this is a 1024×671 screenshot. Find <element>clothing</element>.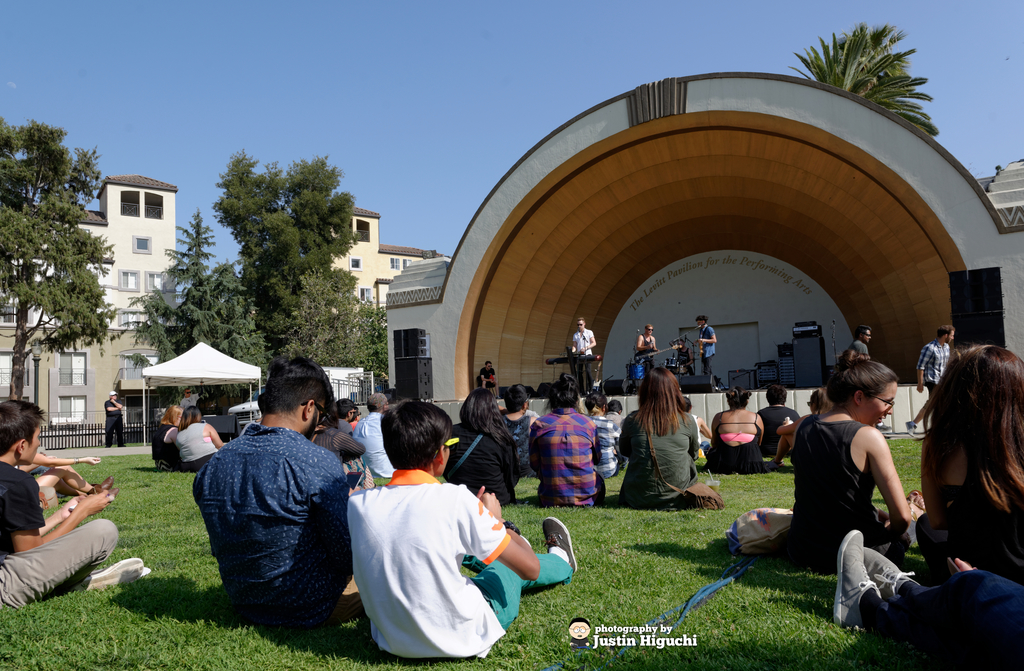
Bounding box: [left=345, top=464, right=574, bottom=658].
